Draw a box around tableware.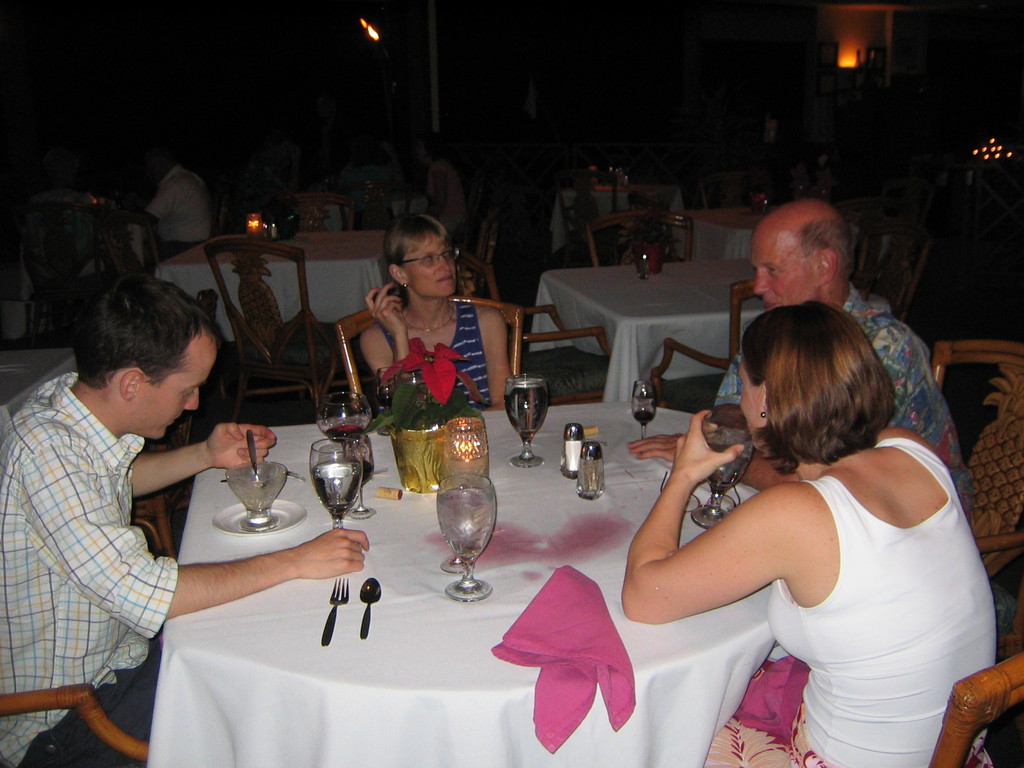
{"left": 316, "top": 573, "right": 350, "bottom": 644}.
